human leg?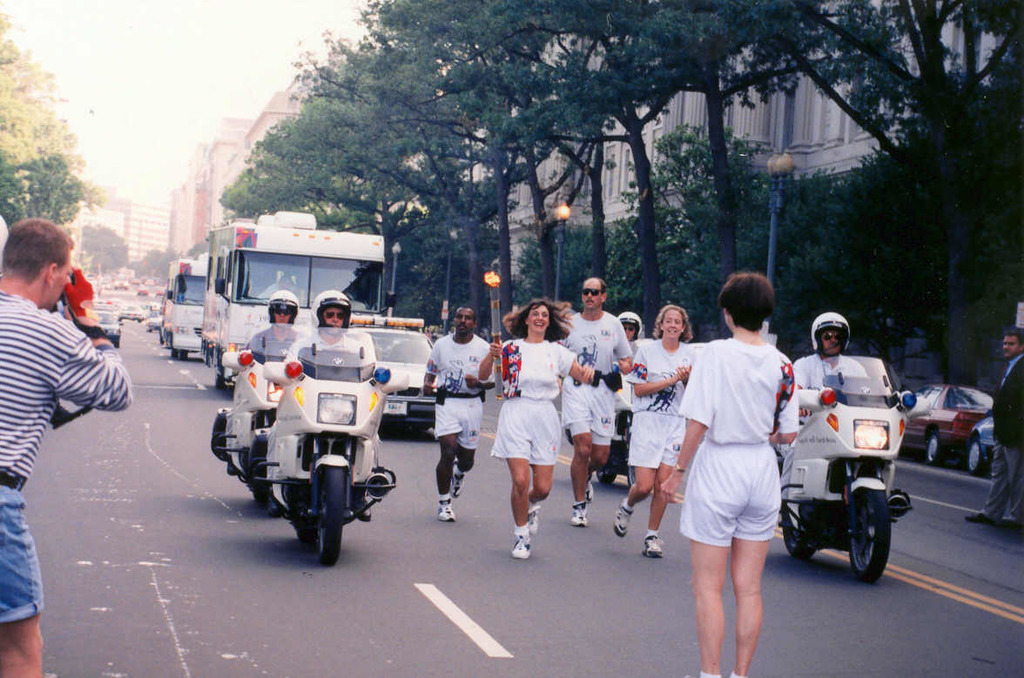
x1=529, y1=394, x2=559, y2=537
